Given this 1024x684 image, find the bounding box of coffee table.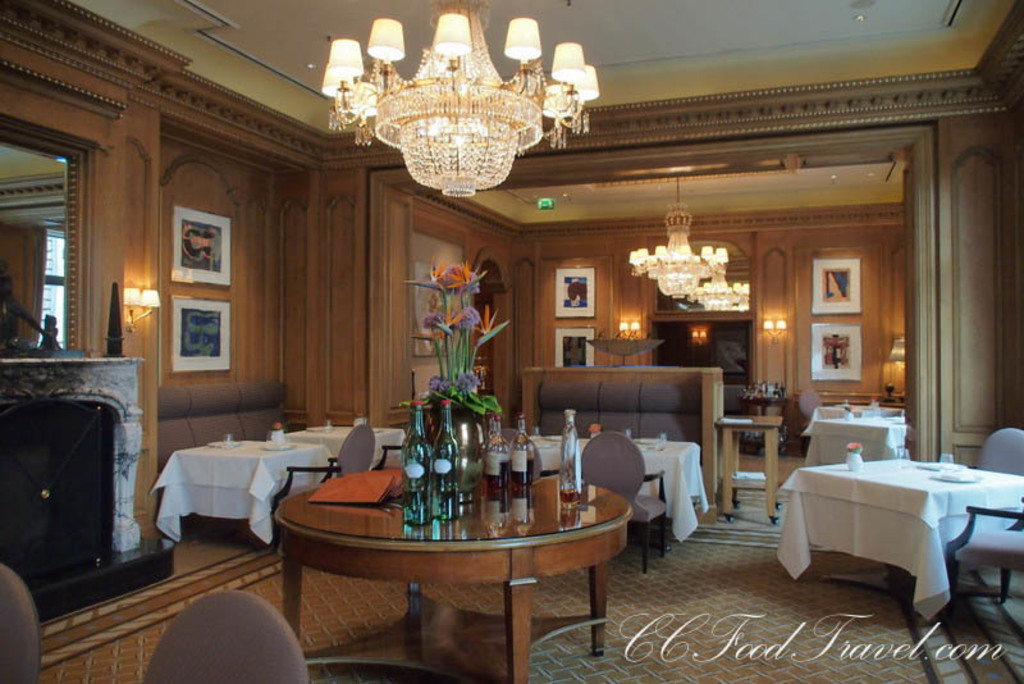
l=498, t=425, r=584, b=474.
